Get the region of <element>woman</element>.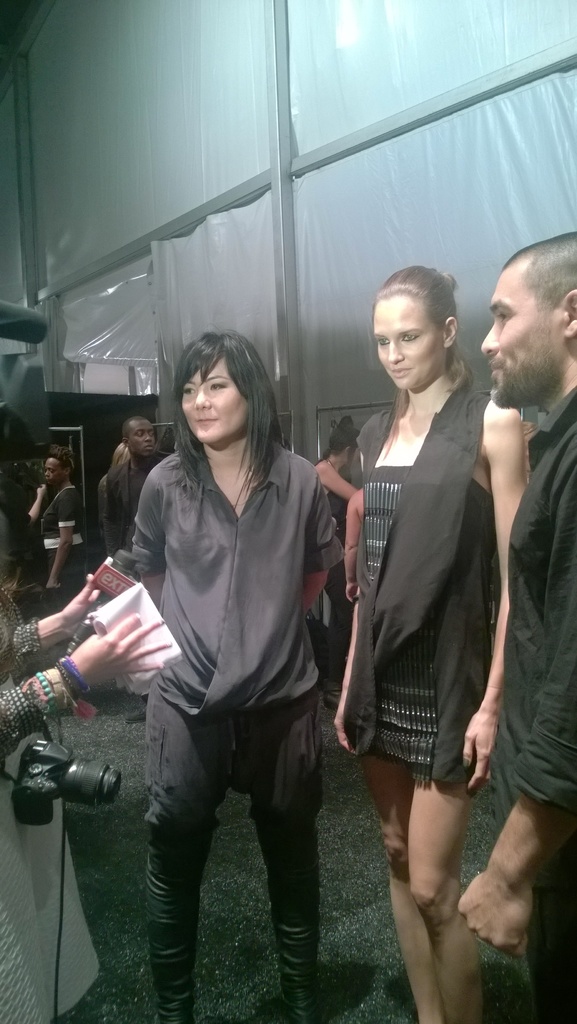
[left=91, top=317, right=346, bottom=1001].
